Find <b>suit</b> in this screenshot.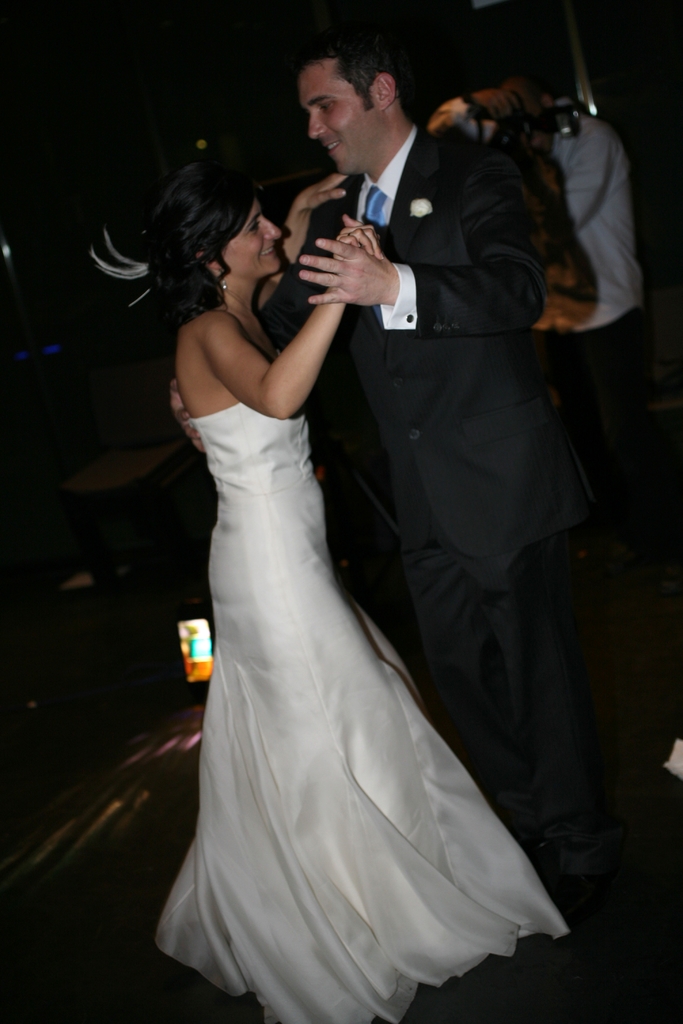
The bounding box for <b>suit</b> is box(299, 43, 597, 845).
